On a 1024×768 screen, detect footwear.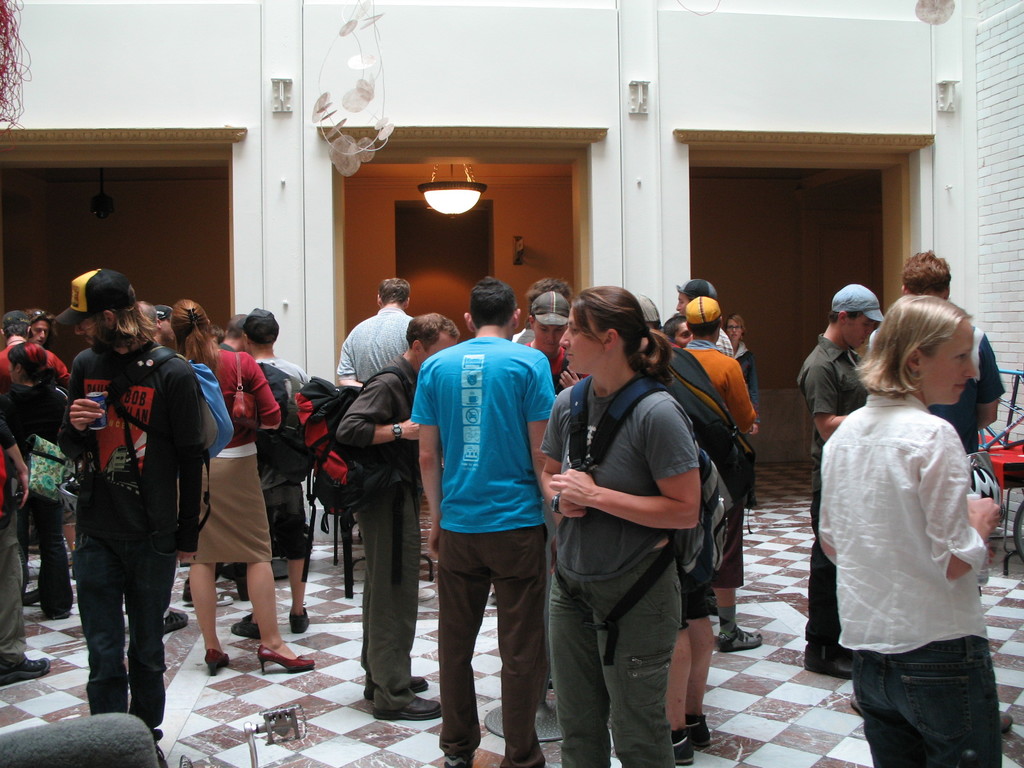
[x1=720, y1=627, x2=761, y2=659].
